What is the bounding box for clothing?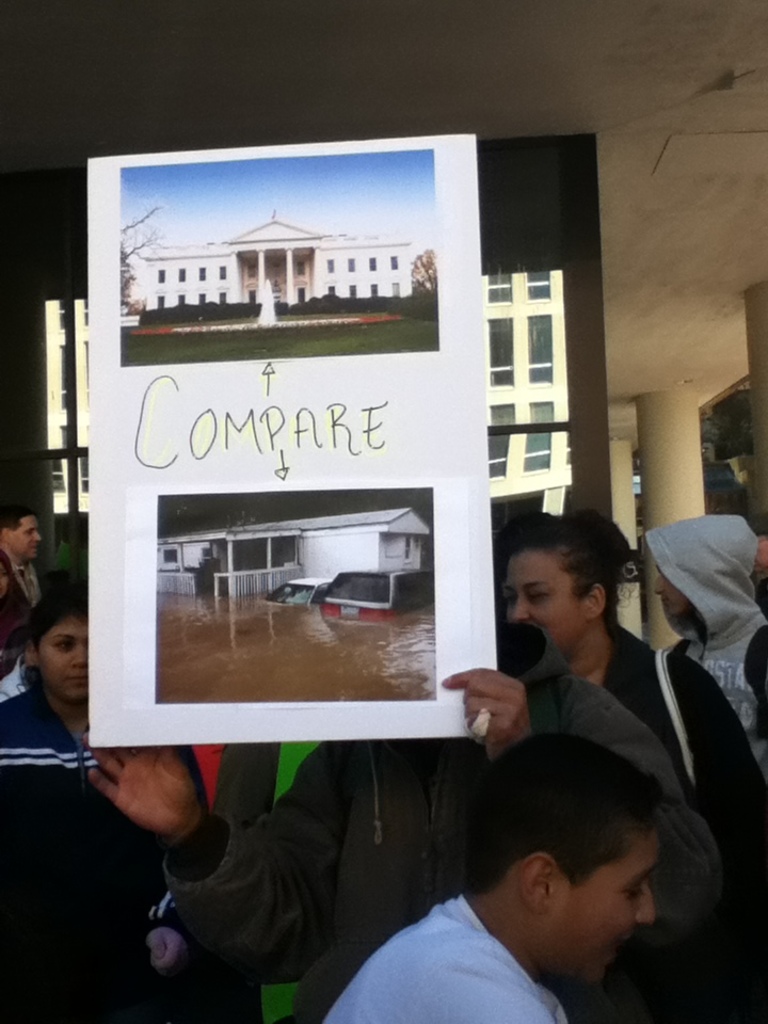
(158,619,729,1023).
